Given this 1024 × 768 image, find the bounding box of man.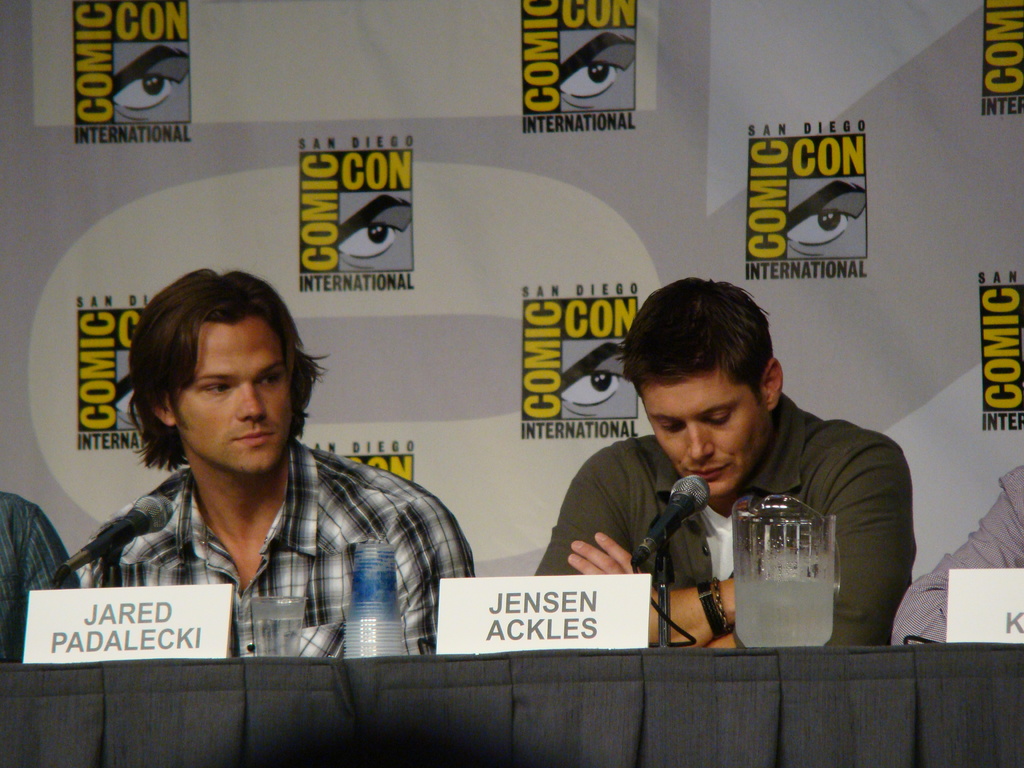
[left=529, top=290, right=910, bottom=656].
